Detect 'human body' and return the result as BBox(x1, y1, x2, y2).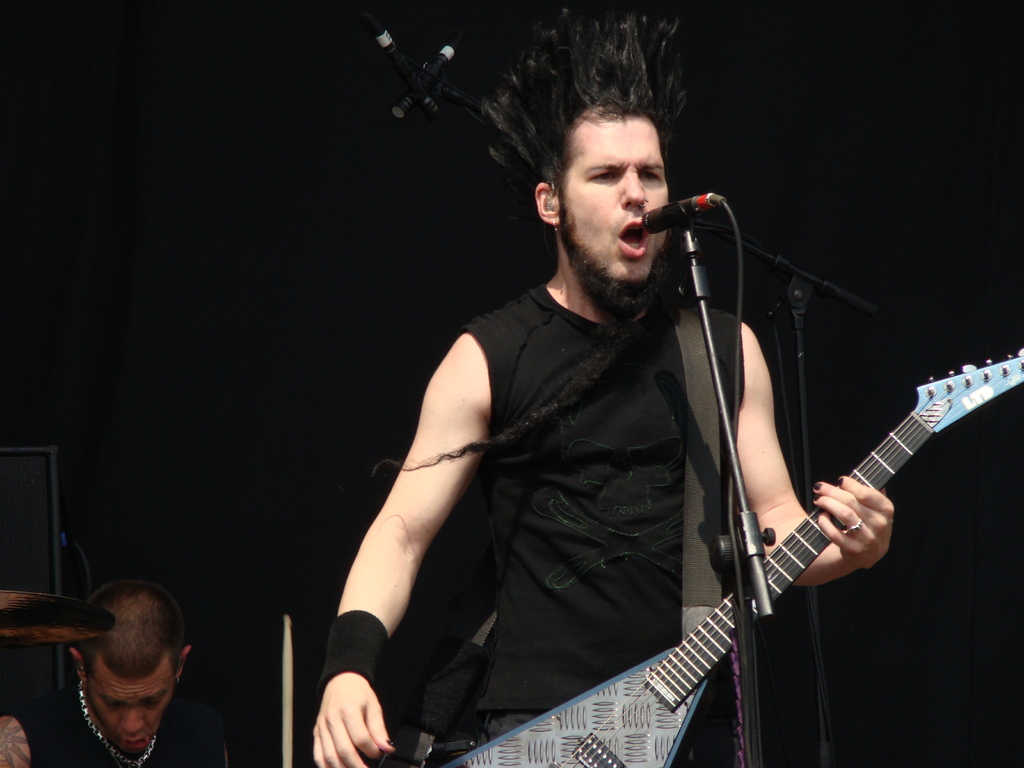
BBox(373, 72, 903, 764).
